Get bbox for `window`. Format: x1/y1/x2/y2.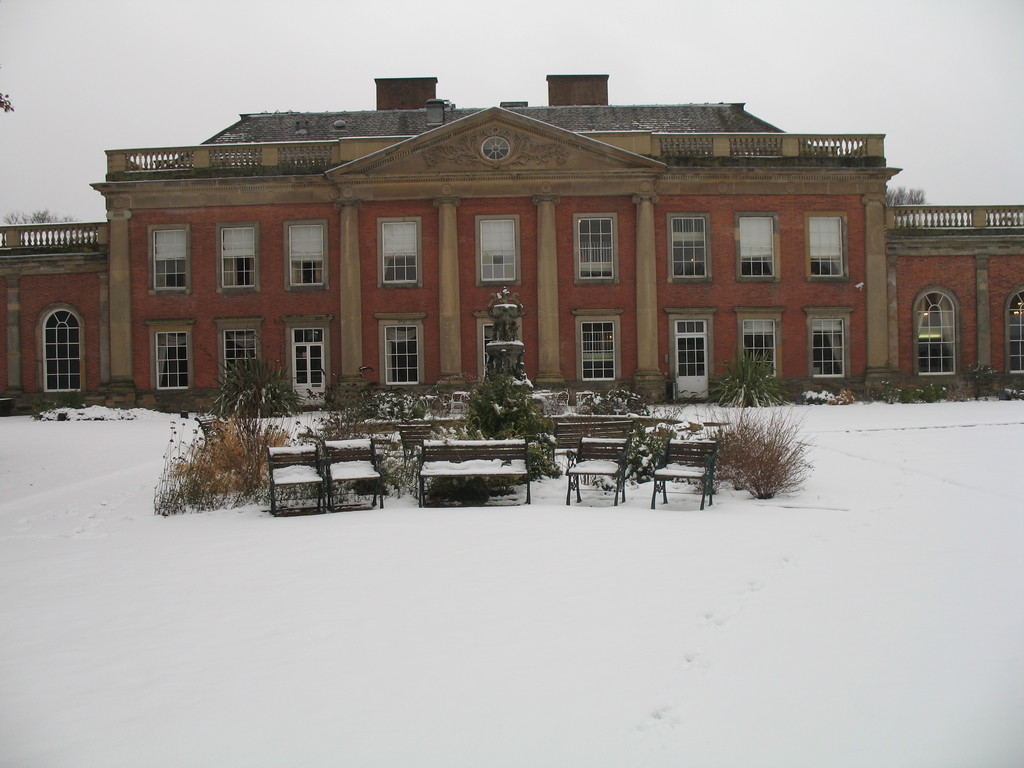
573/214/618/284.
